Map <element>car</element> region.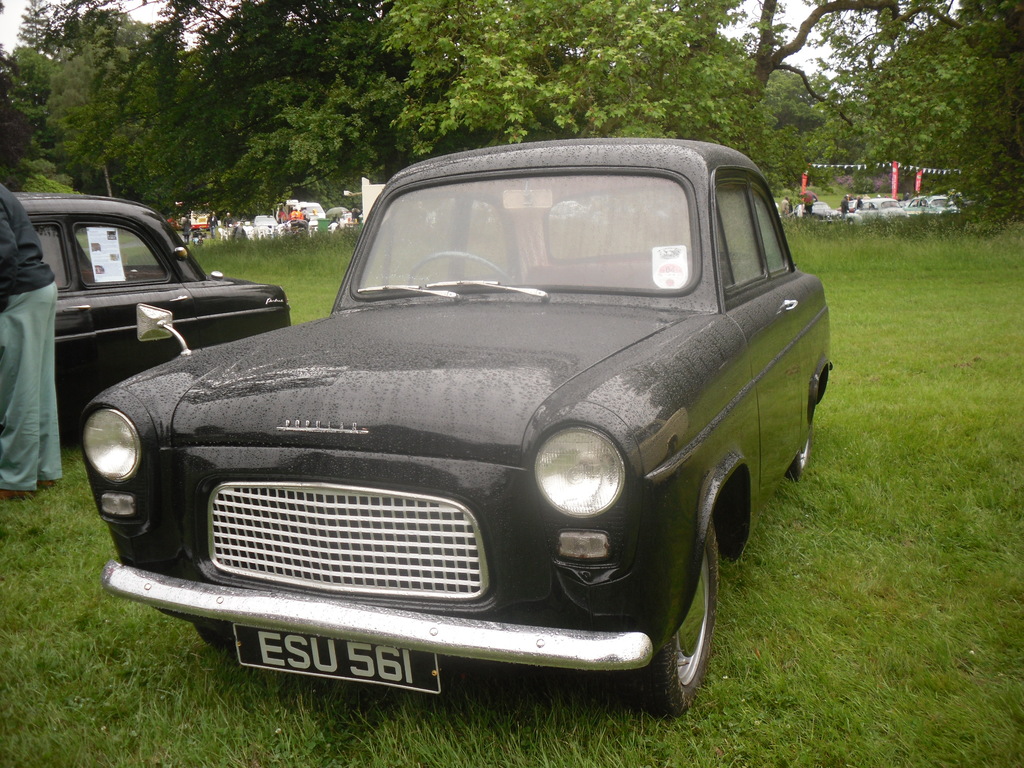
Mapped to [left=787, top=204, right=837, bottom=223].
